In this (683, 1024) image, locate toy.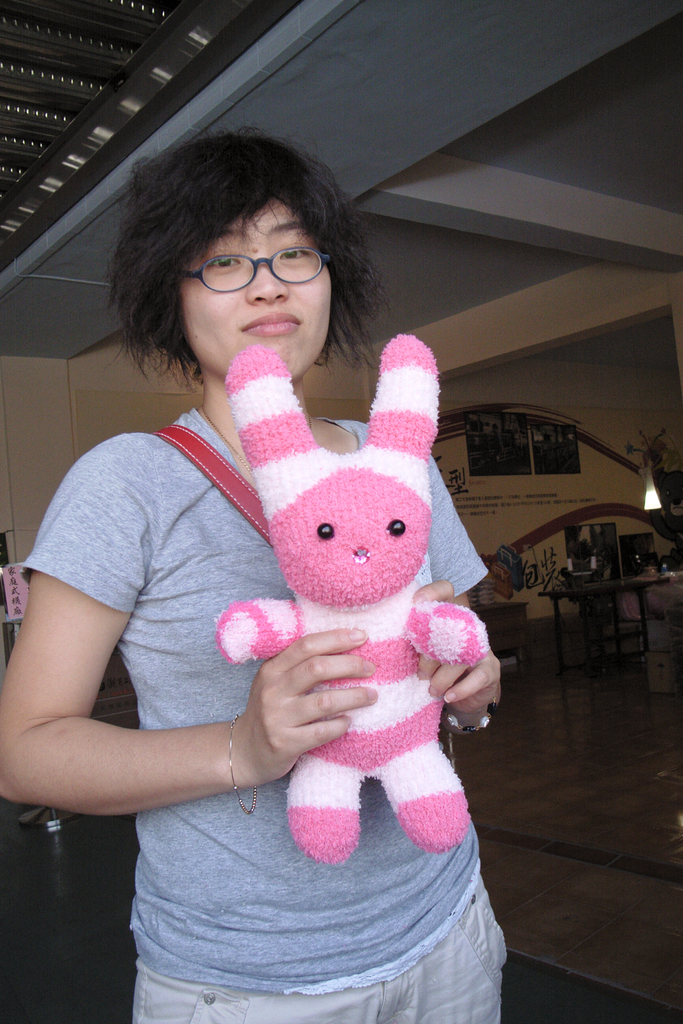
Bounding box: 207 320 500 849.
